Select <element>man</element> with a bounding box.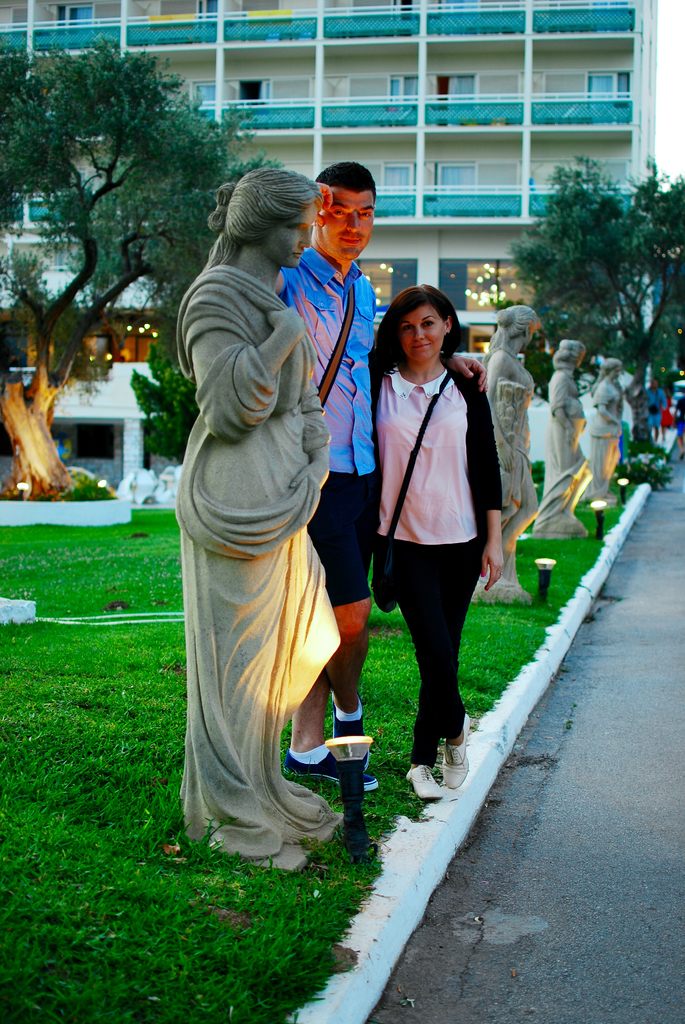
locate(272, 163, 487, 794).
